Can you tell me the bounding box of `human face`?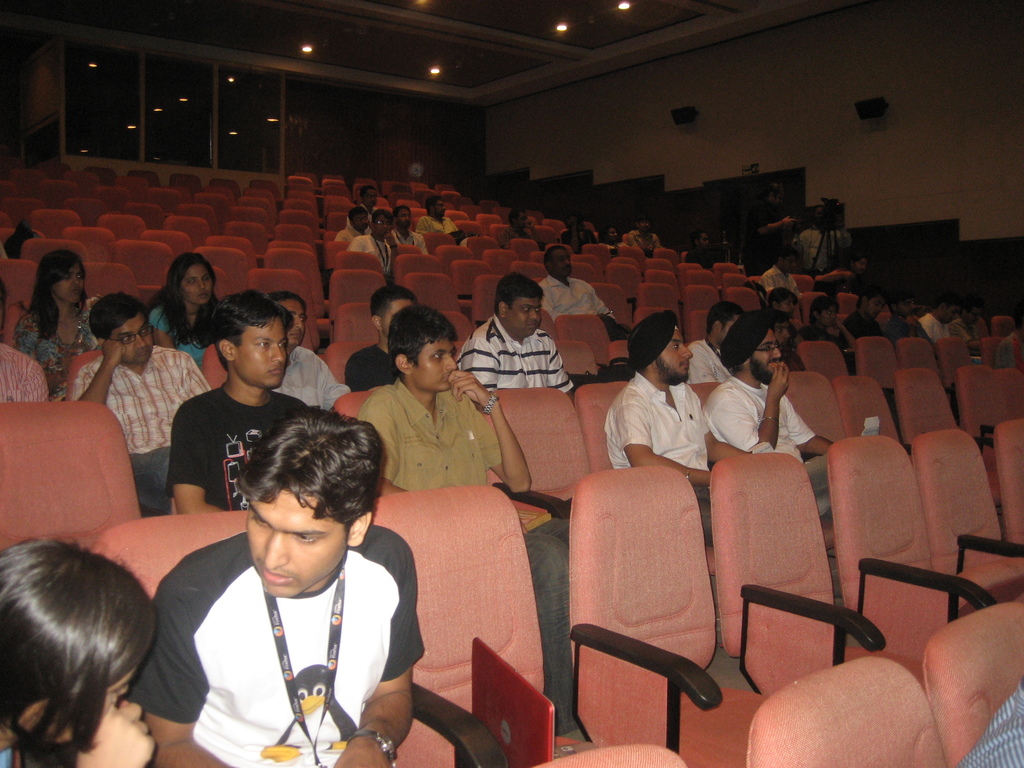
(x1=897, y1=298, x2=913, y2=314).
